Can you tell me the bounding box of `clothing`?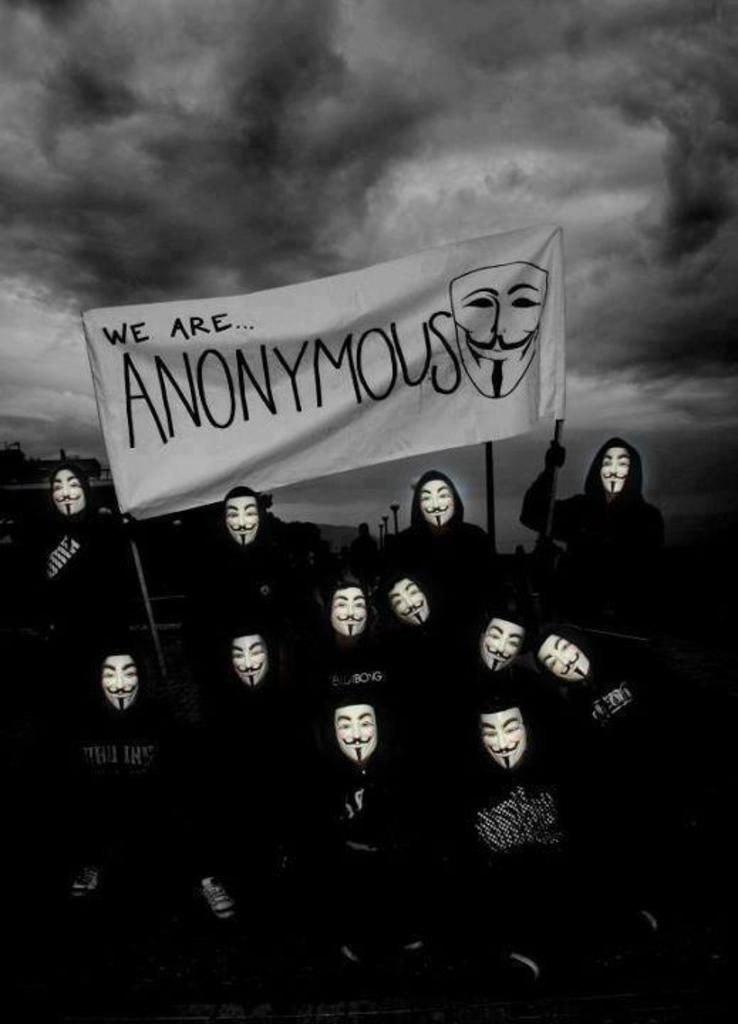
l=378, t=466, r=503, b=580.
